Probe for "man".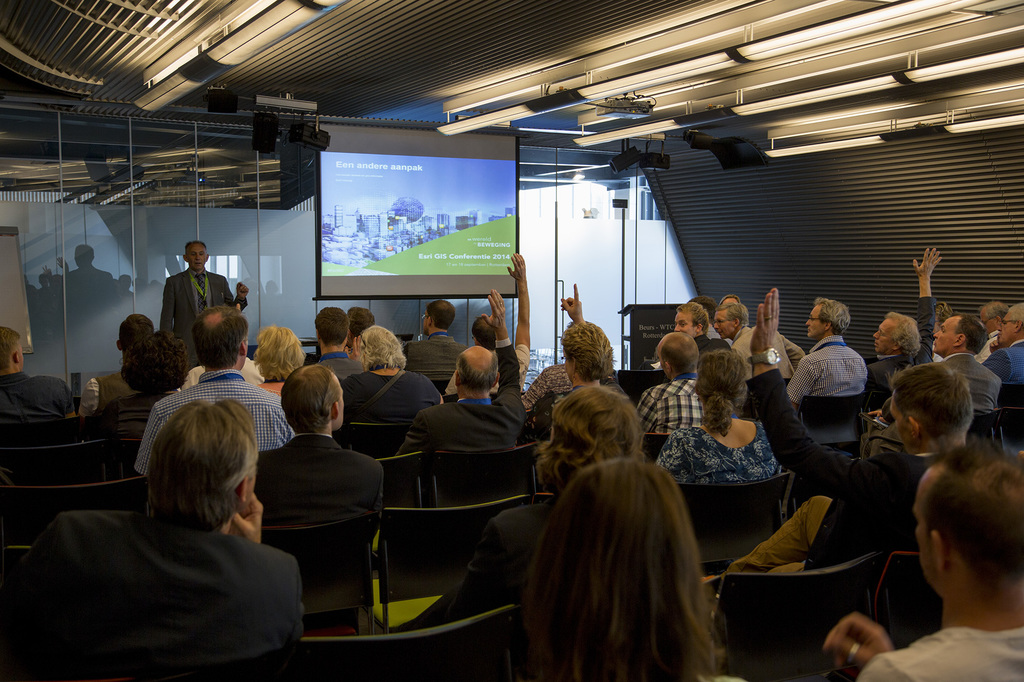
Probe result: rect(822, 442, 1023, 681).
